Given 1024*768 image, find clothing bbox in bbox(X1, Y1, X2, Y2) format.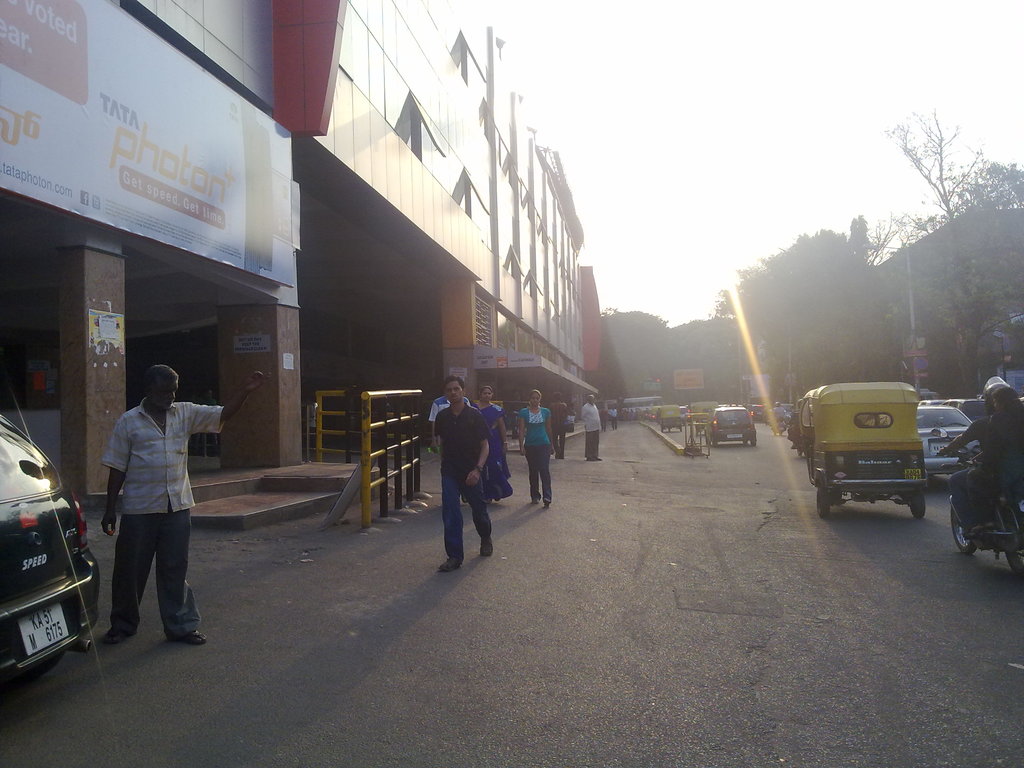
bbox(416, 369, 500, 569).
